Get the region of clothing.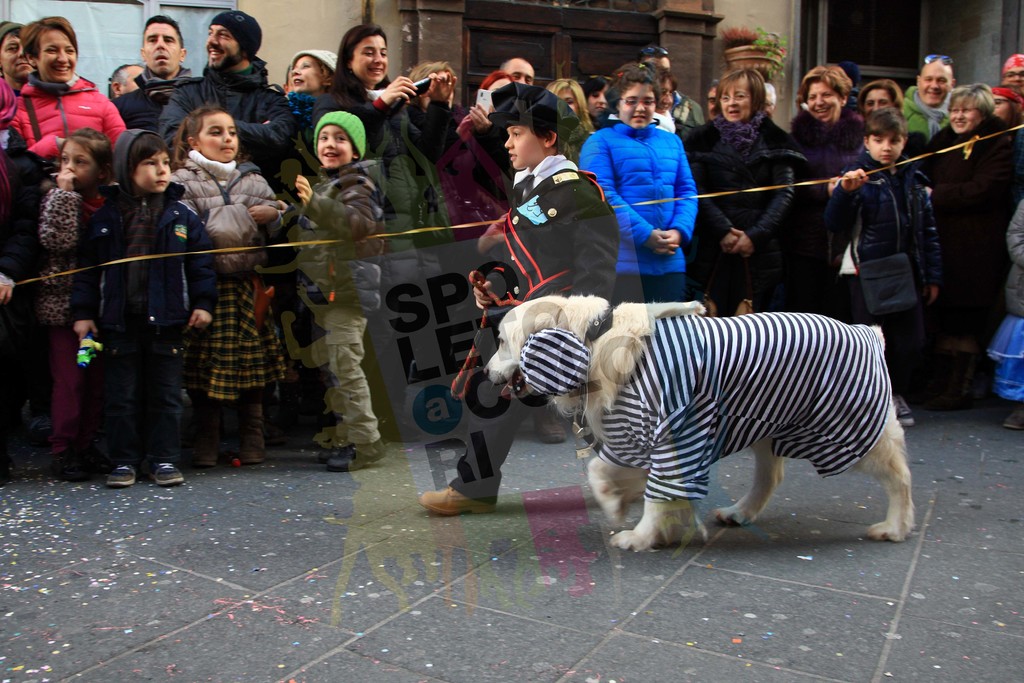
(780,104,868,331).
